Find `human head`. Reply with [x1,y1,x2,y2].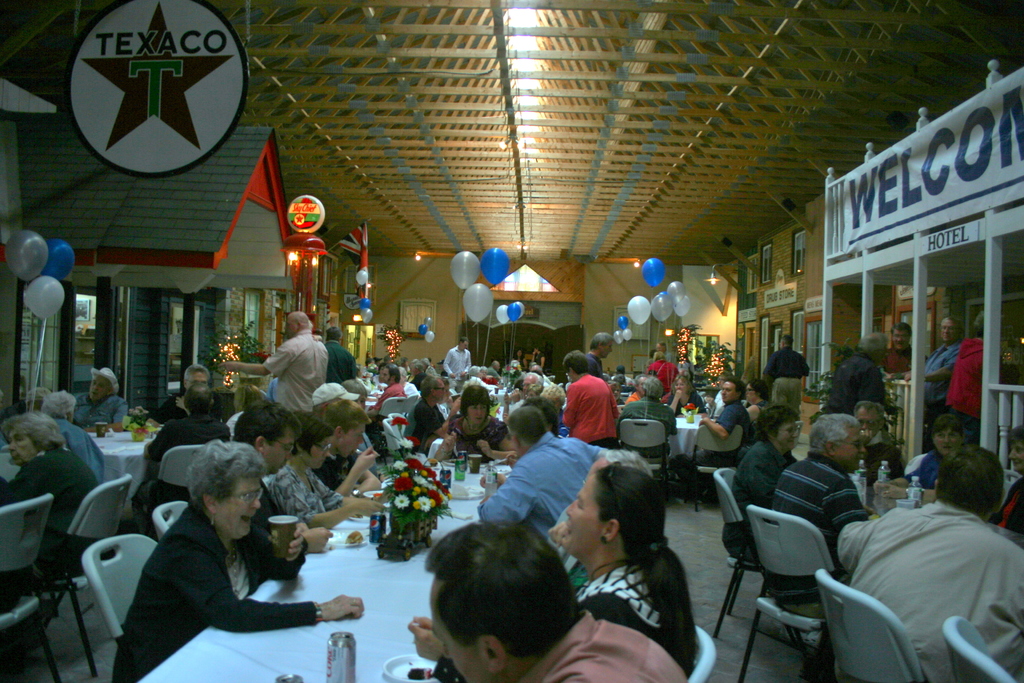
[580,451,652,484].
